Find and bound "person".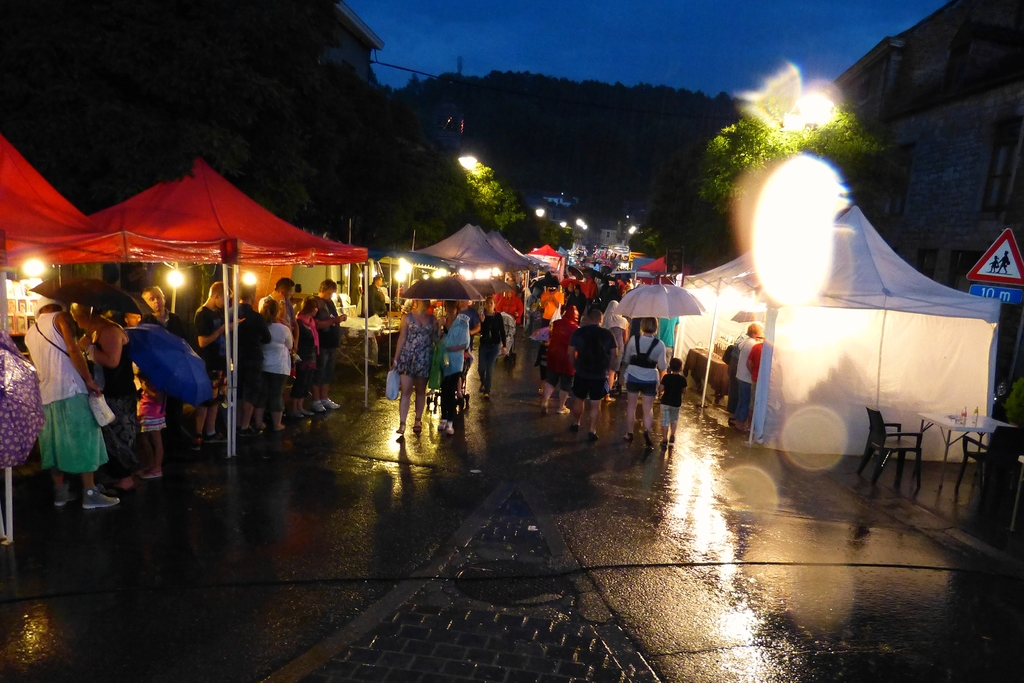
Bound: region(193, 275, 245, 459).
